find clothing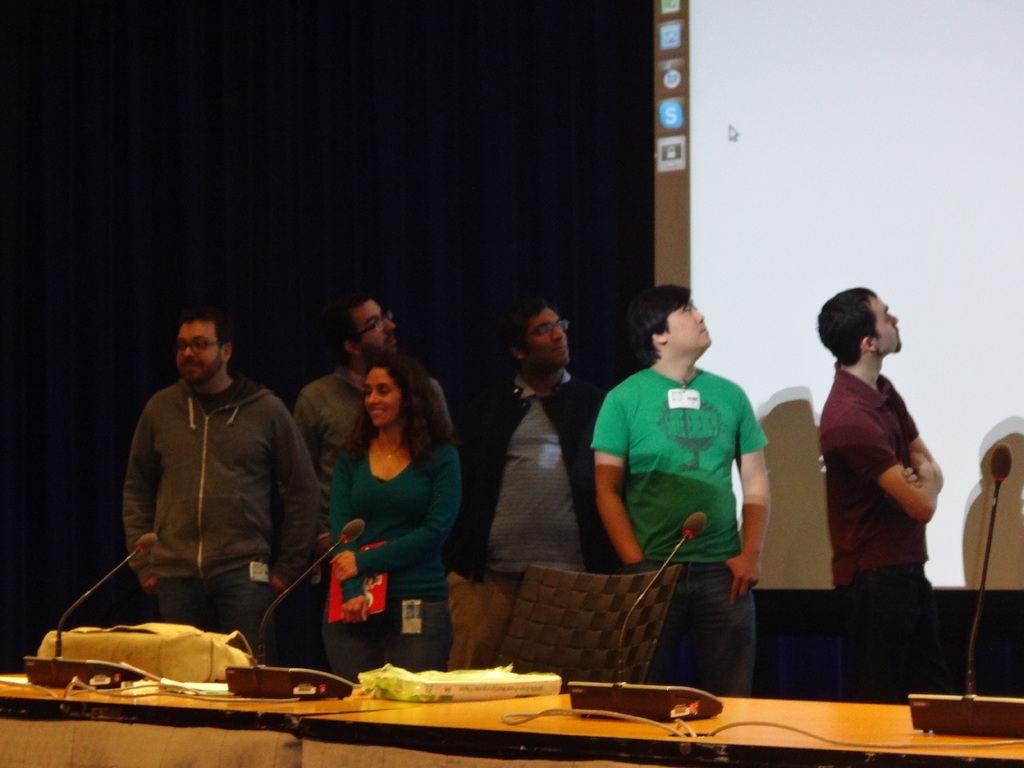
pyautogui.locateOnScreen(124, 363, 323, 638)
